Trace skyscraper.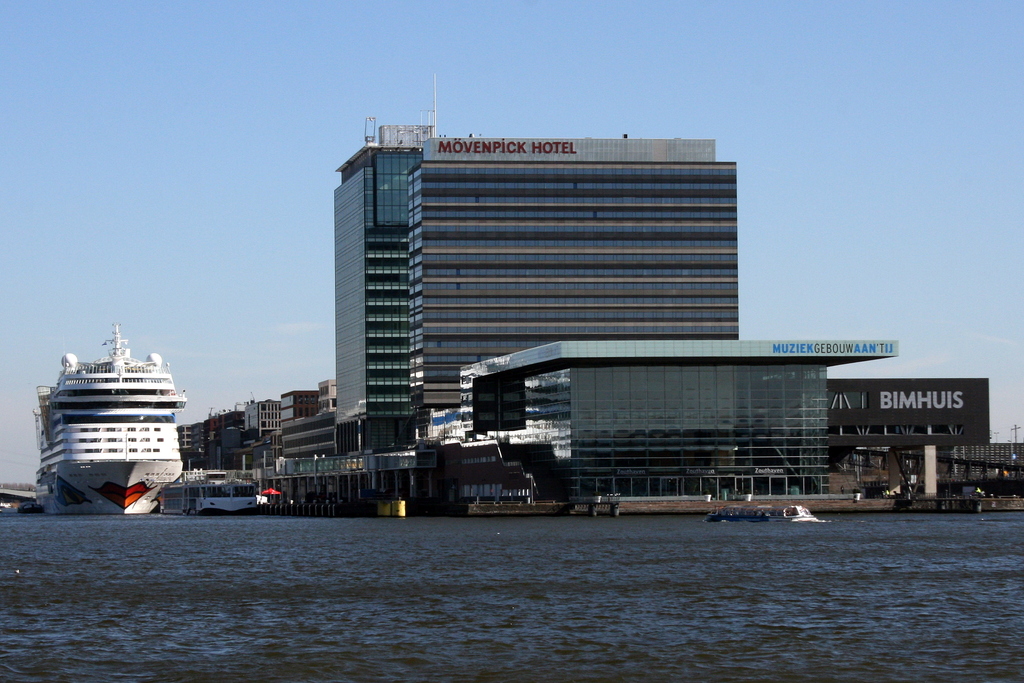
Traced to crop(332, 113, 753, 482).
